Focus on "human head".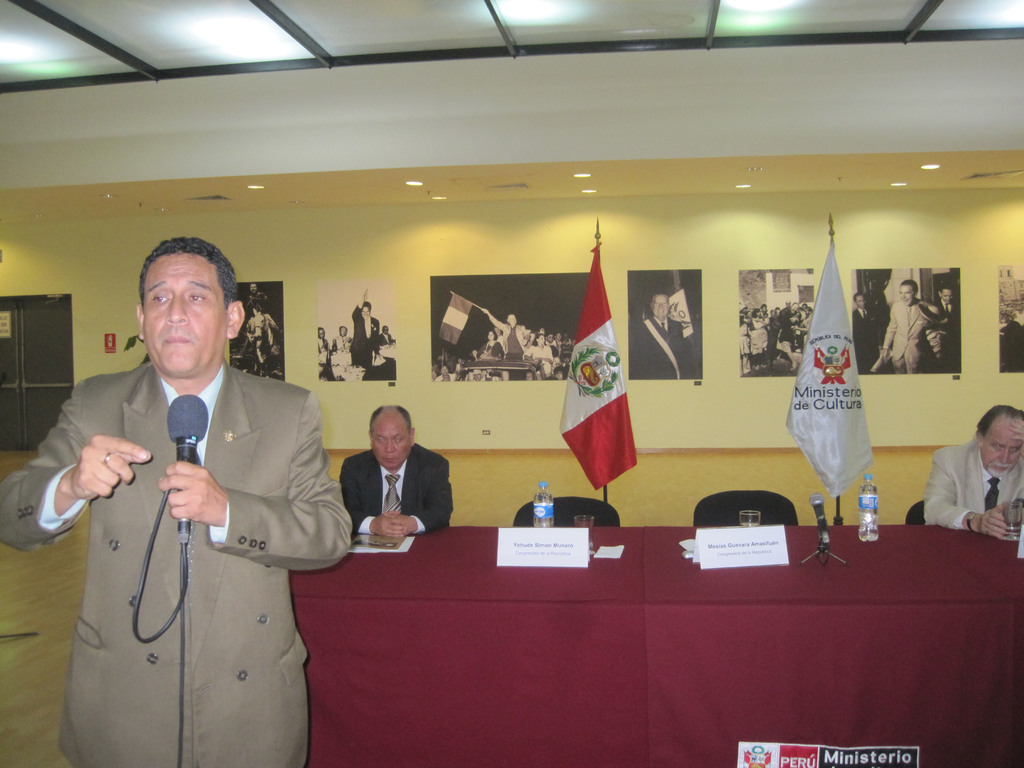
Focused at bbox(899, 279, 916, 307).
